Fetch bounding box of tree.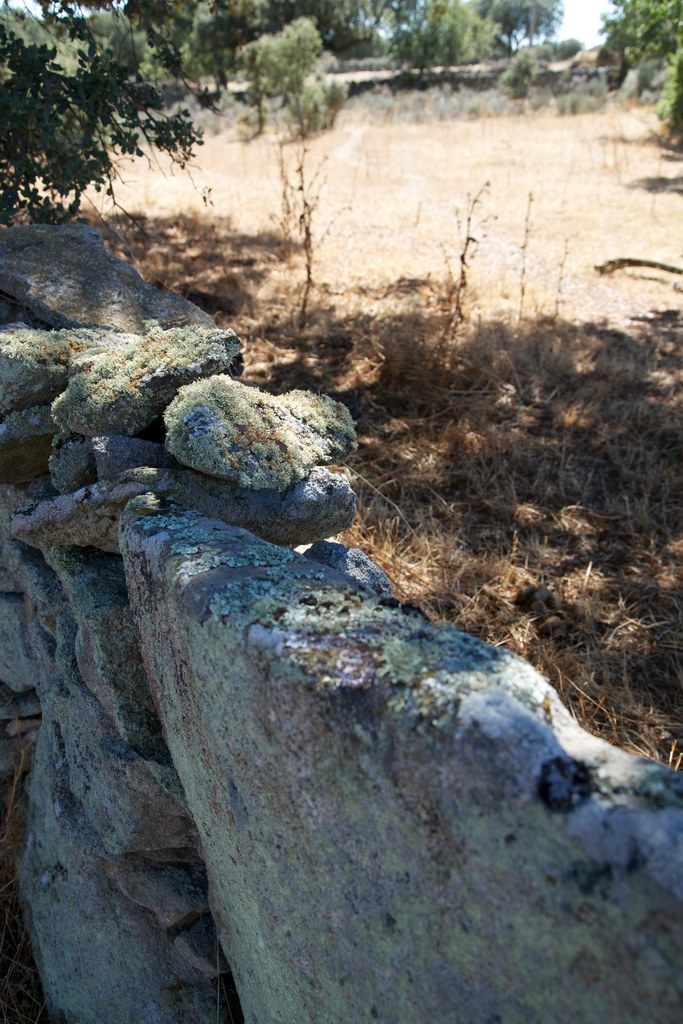
Bbox: l=651, t=49, r=682, b=147.
